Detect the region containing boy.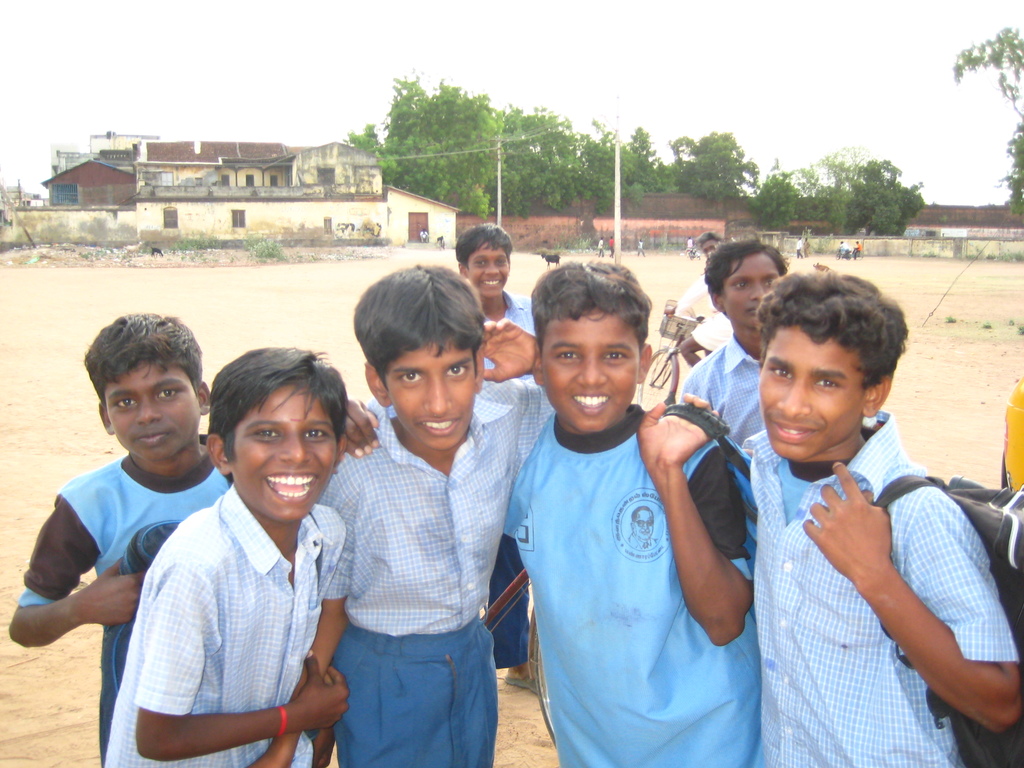
locate(502, 259, 758, 767).
